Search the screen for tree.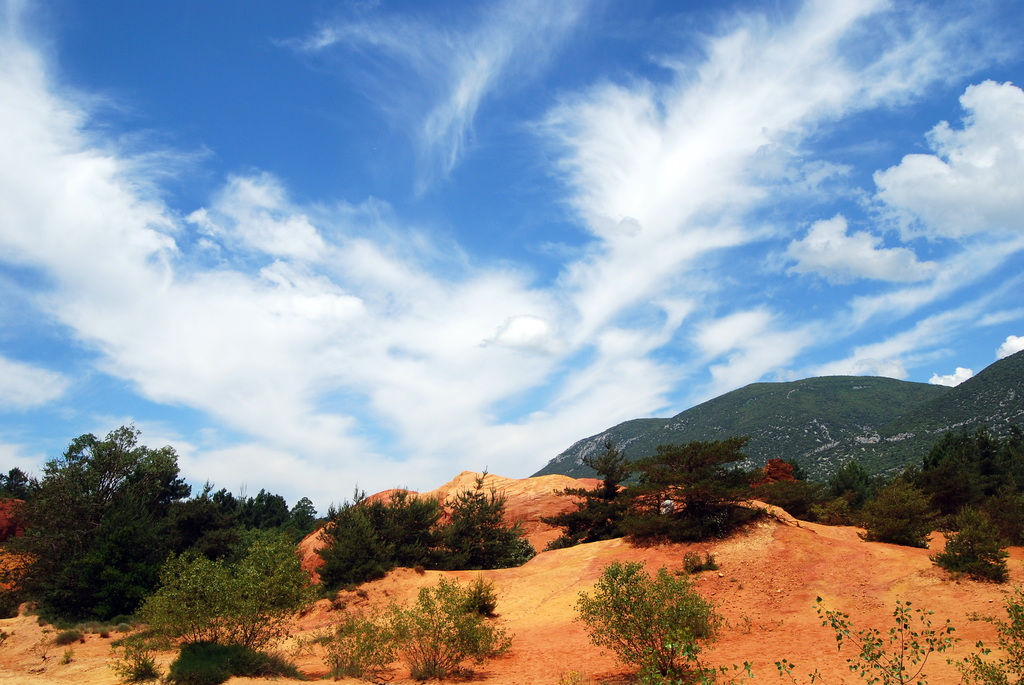
Found at <bbox>319, 461, 530, 597</bbox>.
